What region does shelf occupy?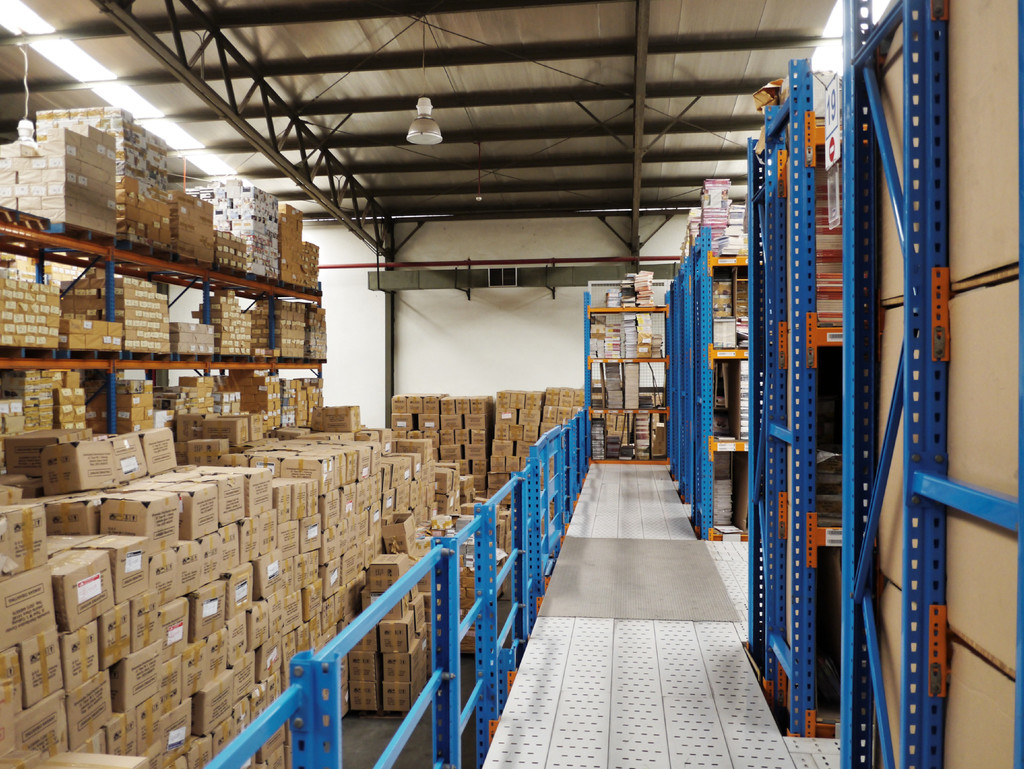
[x1=0, y1=356, x2=342, y2=480].
